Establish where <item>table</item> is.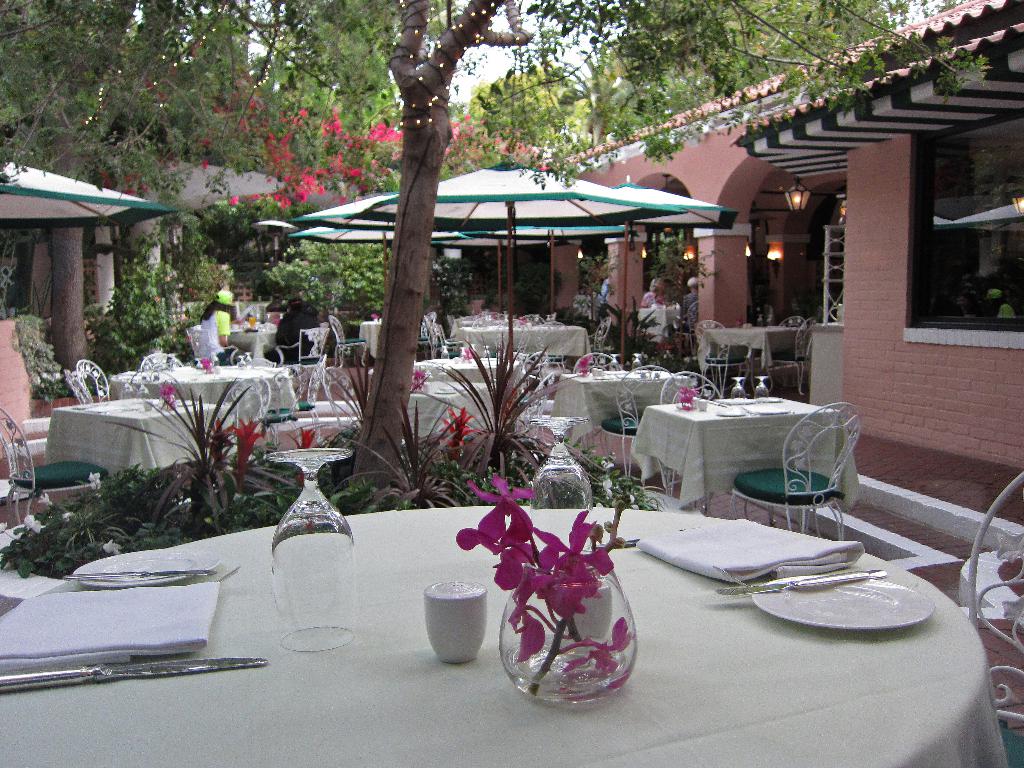
Established at {"left": 44, "top": 399, "right": 232, "bottom": 474}.
